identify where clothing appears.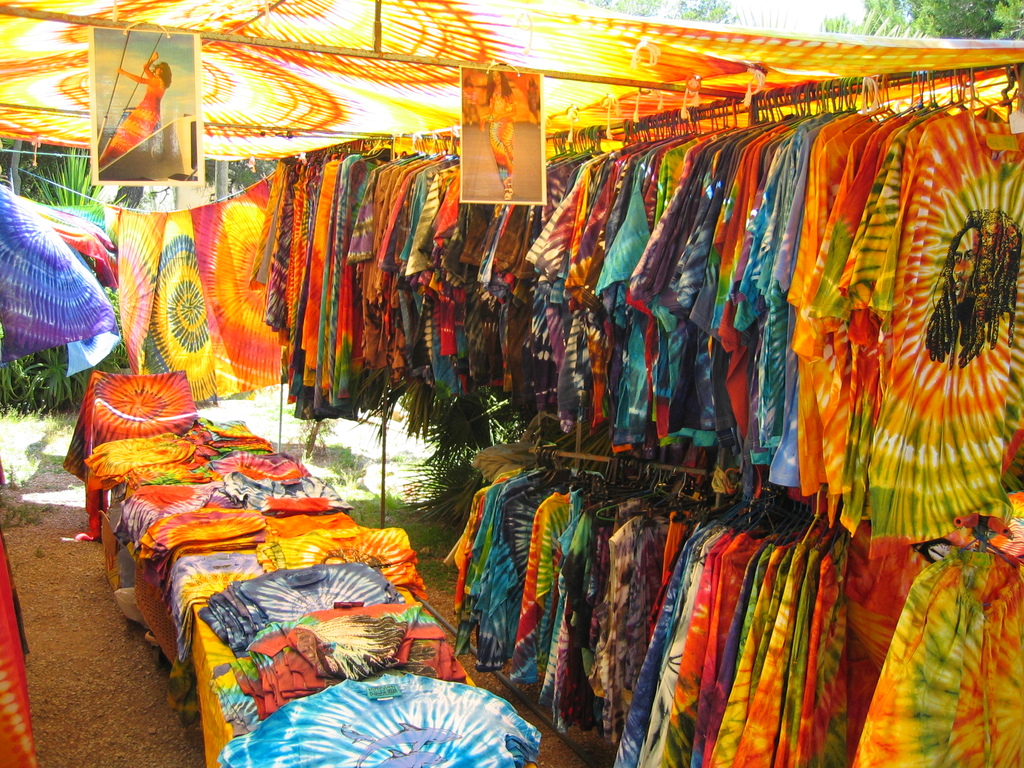
Appears at rect(268, 490, 335, 509).
